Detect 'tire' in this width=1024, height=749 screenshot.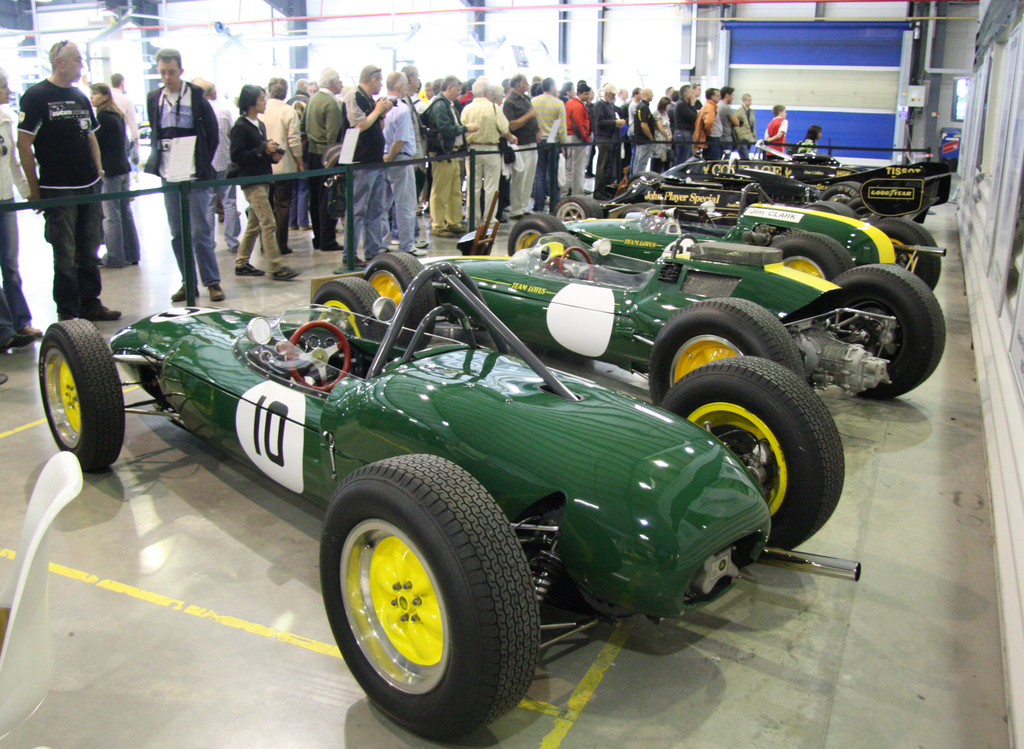
Detection: <bbox>874, 215, 942, 290</bbox>.
